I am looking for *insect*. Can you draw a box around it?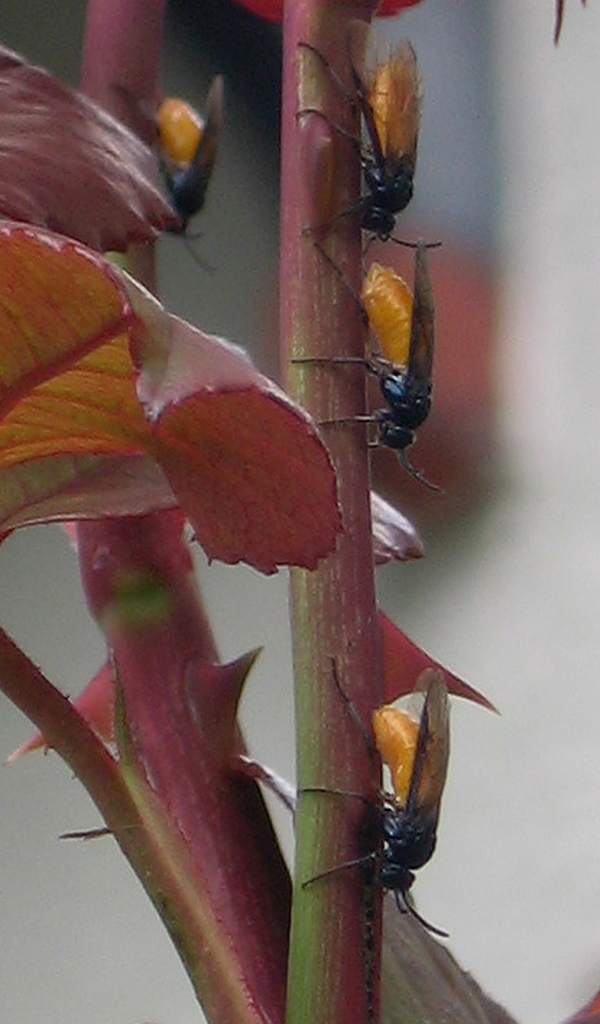
Sure, the bounding box is bbox=(113, 75, 226, 270).
